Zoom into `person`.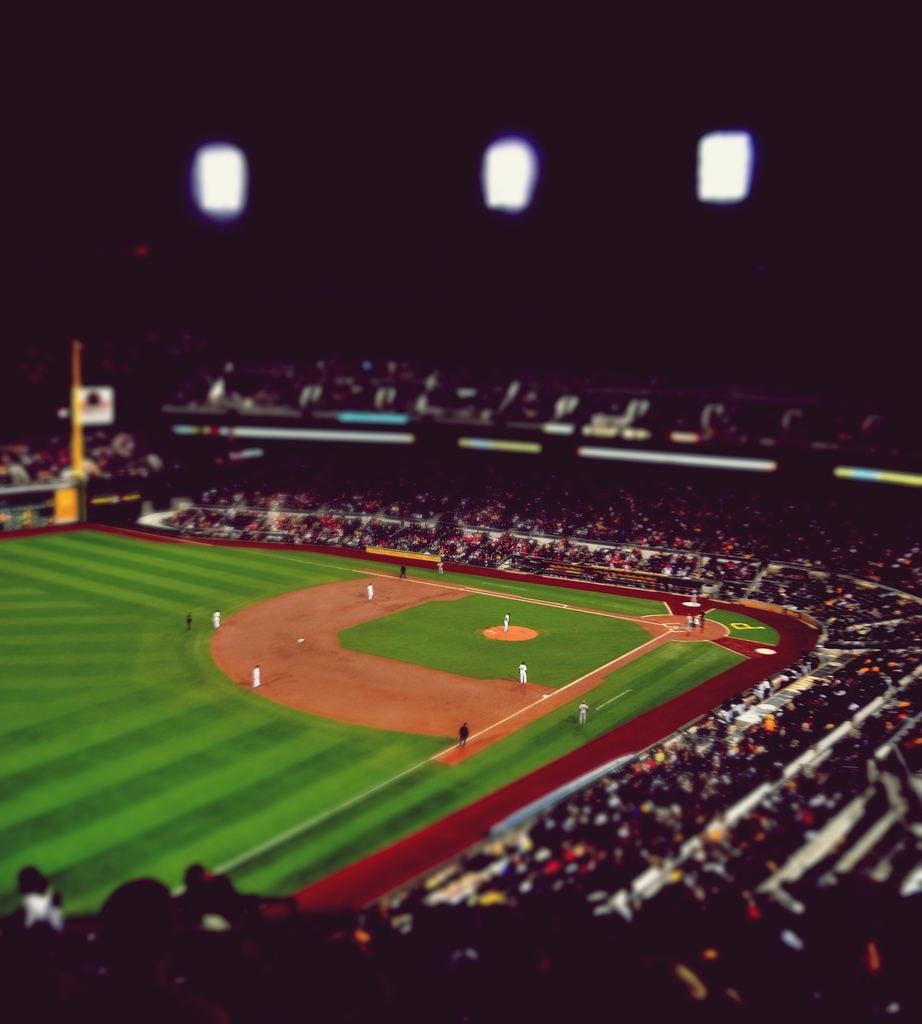
Zoom target: [185,611,193,632].
